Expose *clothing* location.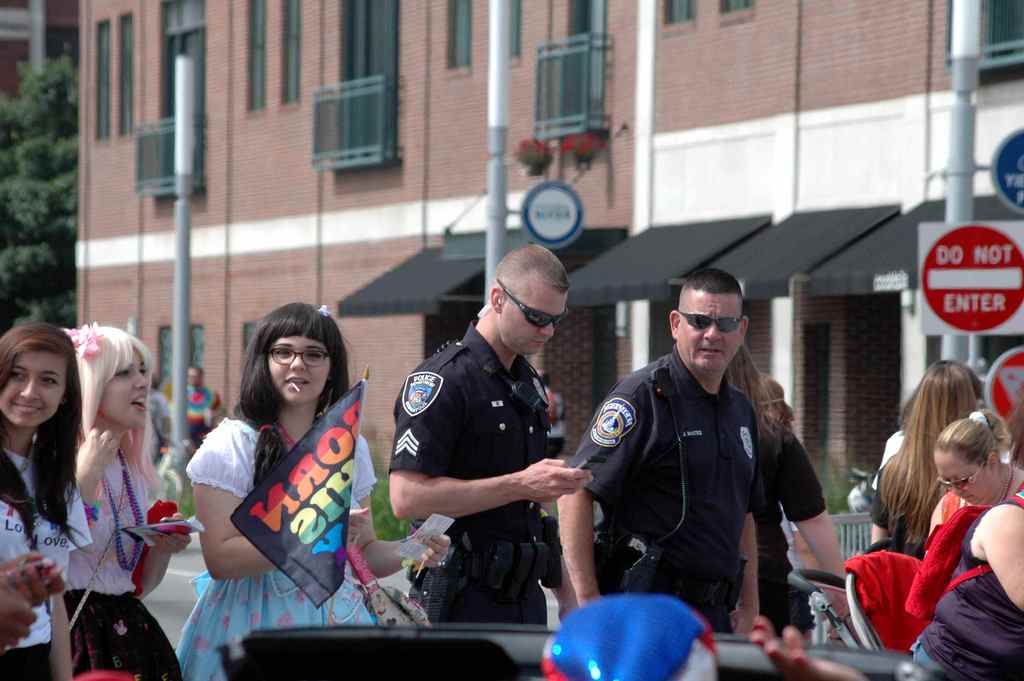
Exposed at box(172, 419, 379, 680).
